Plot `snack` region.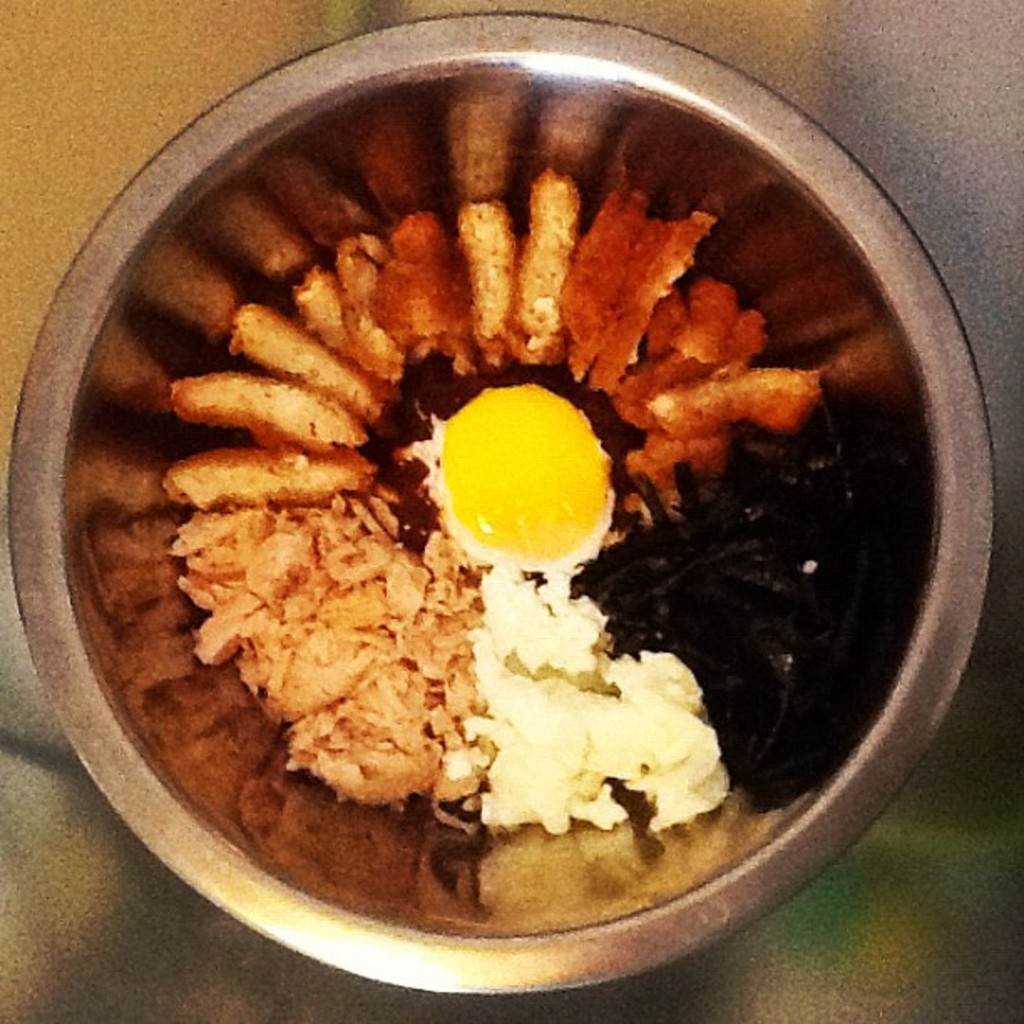
Plotted at bbox=(167, 182, 885, 840).
